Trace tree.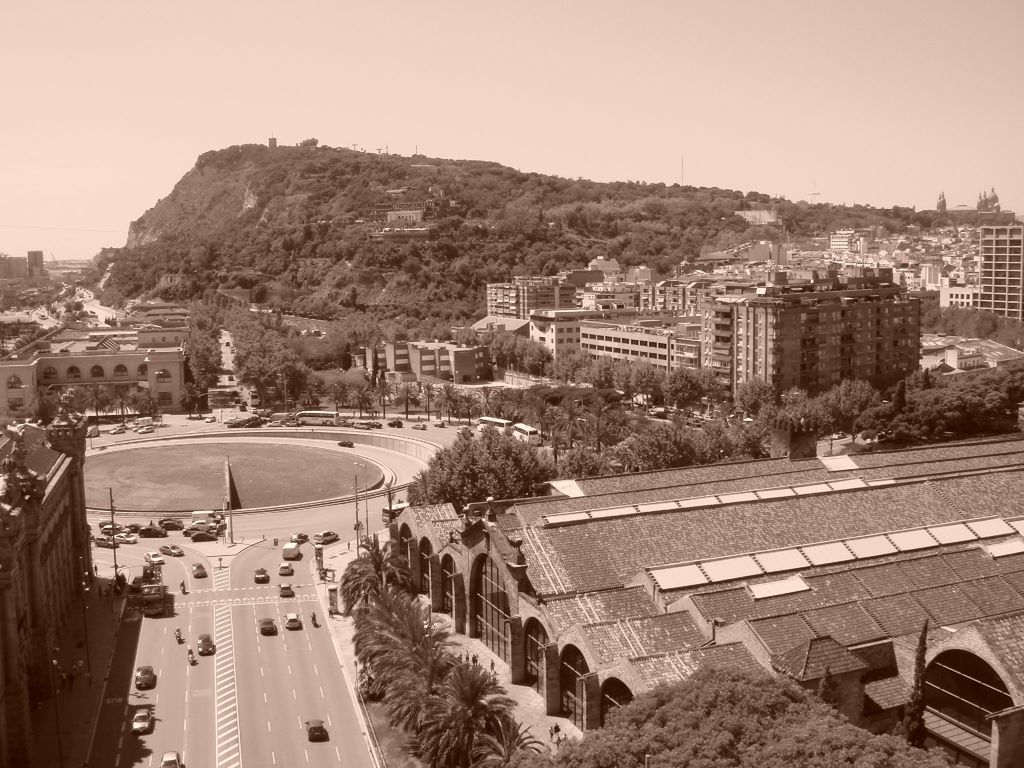
Traced to [556, 666, 950, 767].
